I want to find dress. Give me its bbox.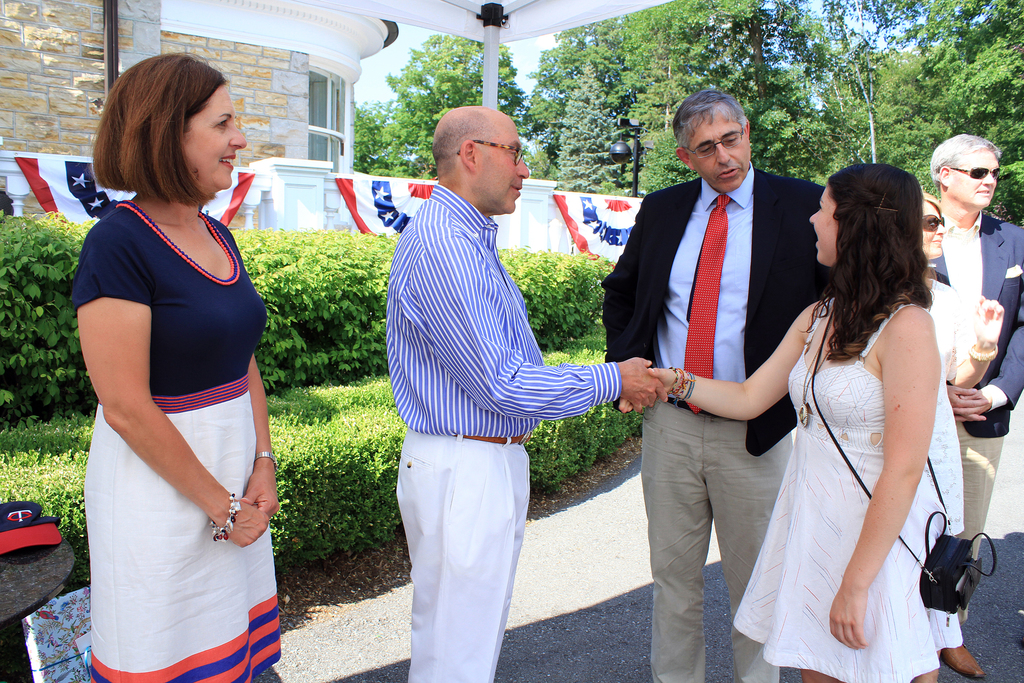
906, 272, 979, 620.
